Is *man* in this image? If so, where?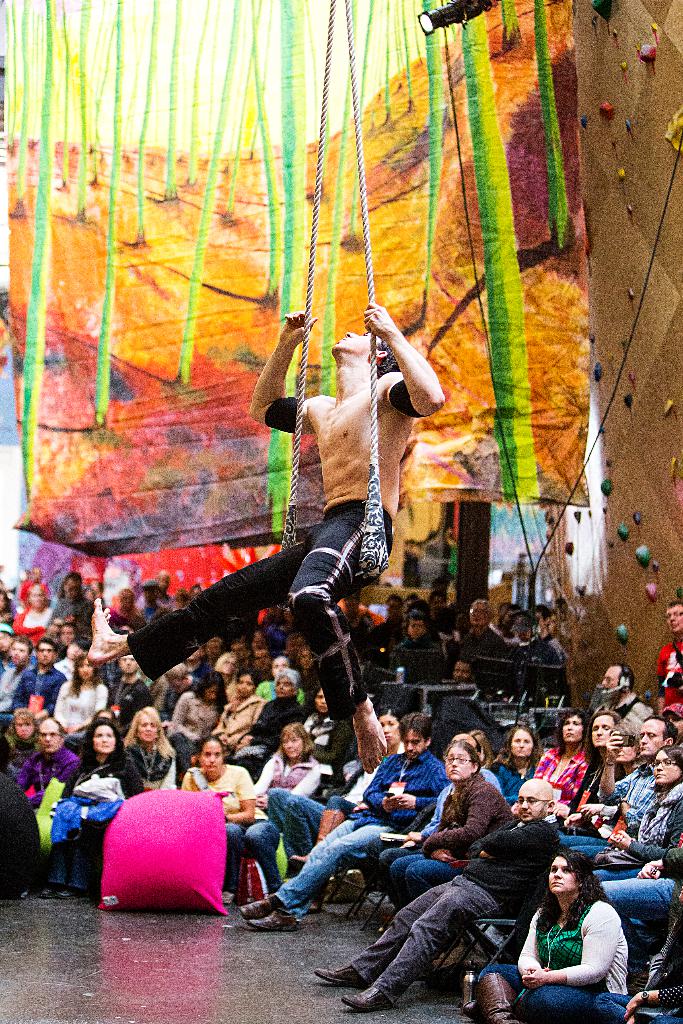
Yes, at box(44, 570, 92, 645).
